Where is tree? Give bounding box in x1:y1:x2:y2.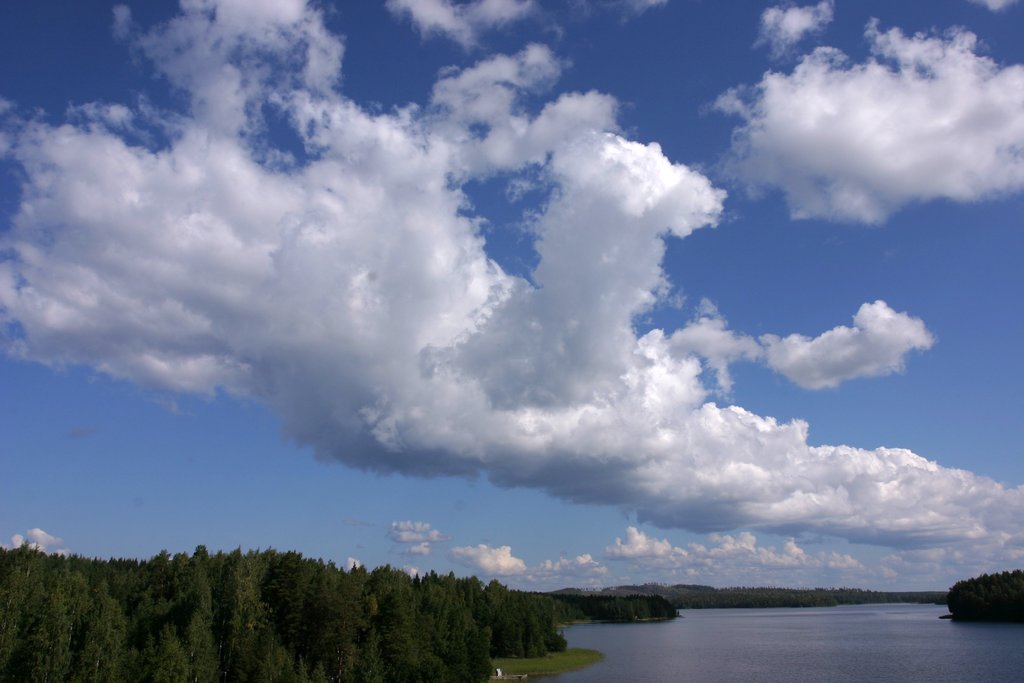
212:543:257:682.
